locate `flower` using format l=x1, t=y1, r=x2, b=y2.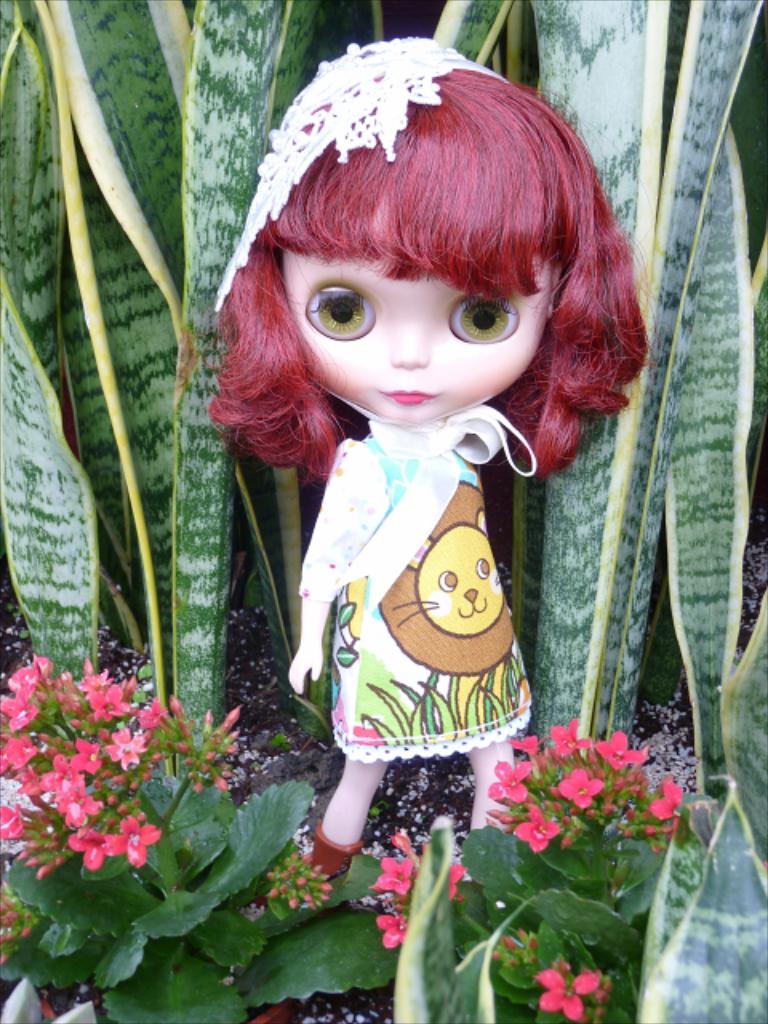
l=554, t=763, r=606, b=811.
